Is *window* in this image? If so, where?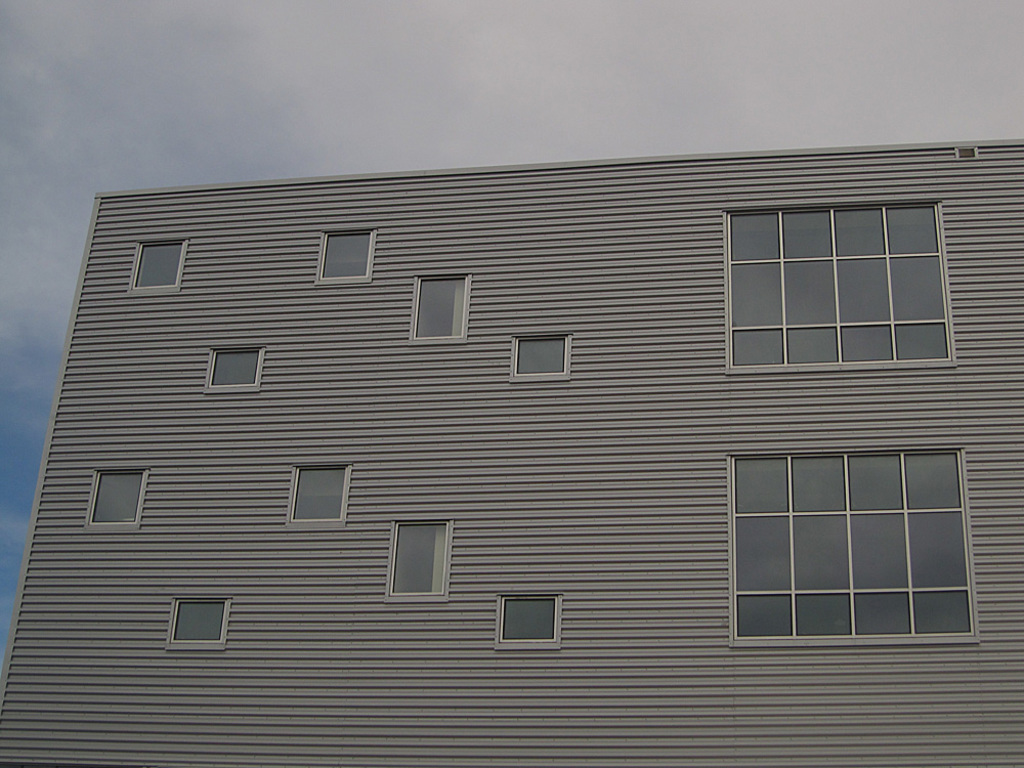
Yes, at bbox=[210, 349, 264, 387].
